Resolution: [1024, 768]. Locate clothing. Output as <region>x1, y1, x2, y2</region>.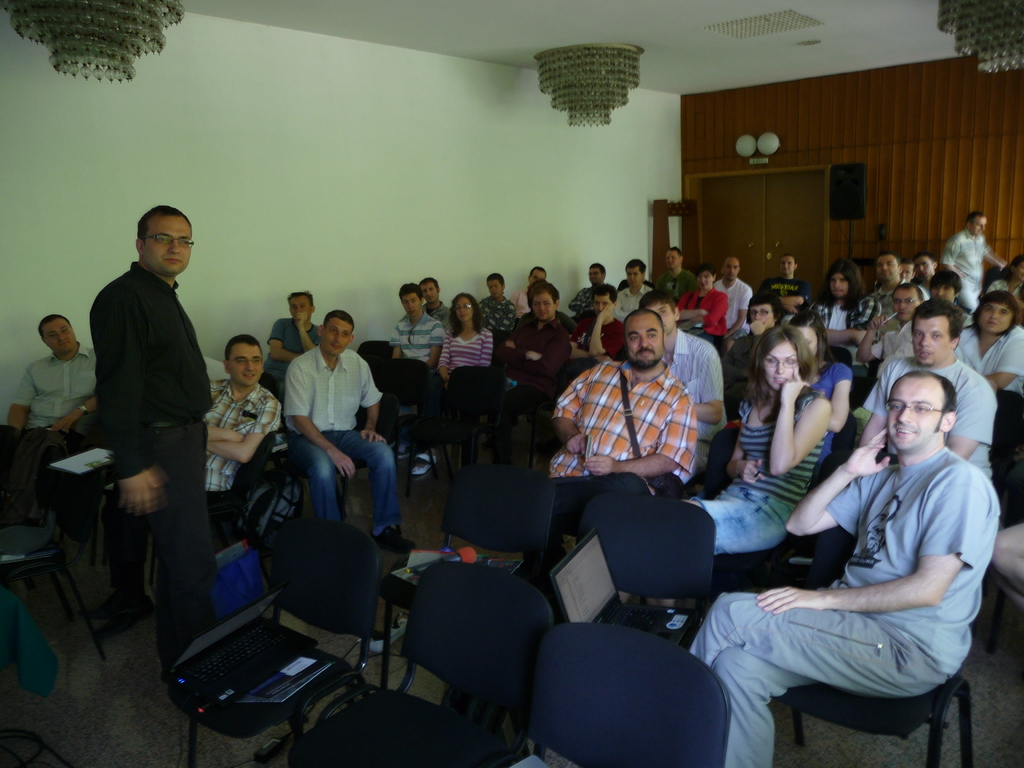
<region>264, 322, 312, 372</region>.
